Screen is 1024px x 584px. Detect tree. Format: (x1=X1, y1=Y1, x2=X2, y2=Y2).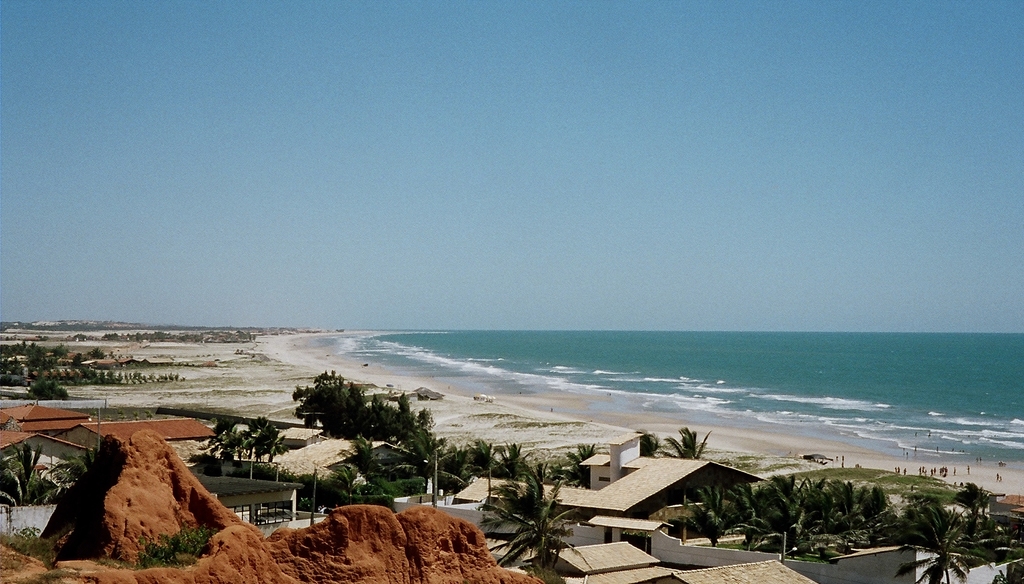
(x1=27, y1=378, x2=70, y2=402).
